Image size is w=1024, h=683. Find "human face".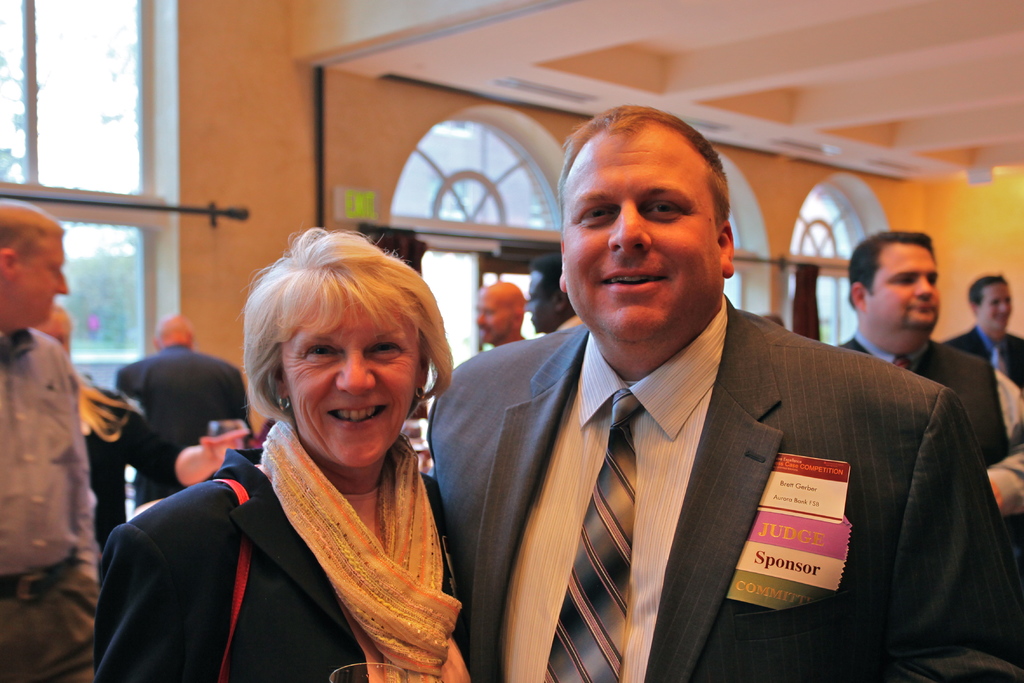
crop(563, 128, 717, 340).
